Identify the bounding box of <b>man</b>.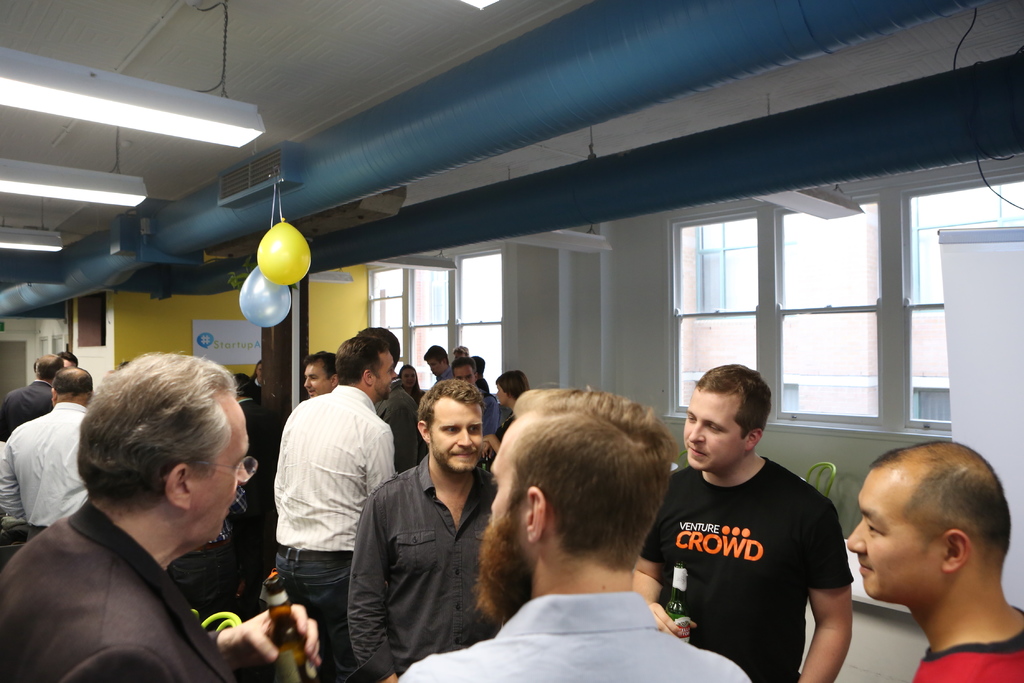
<box>267,327,402,681</box>.
